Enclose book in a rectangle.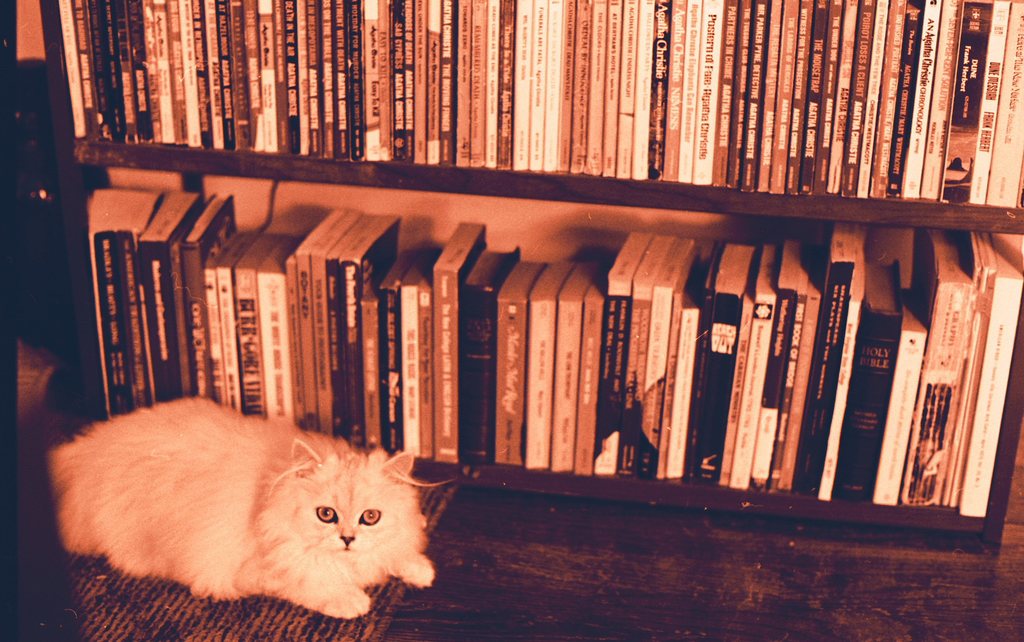
BBox(771, 0, 806, 196).
